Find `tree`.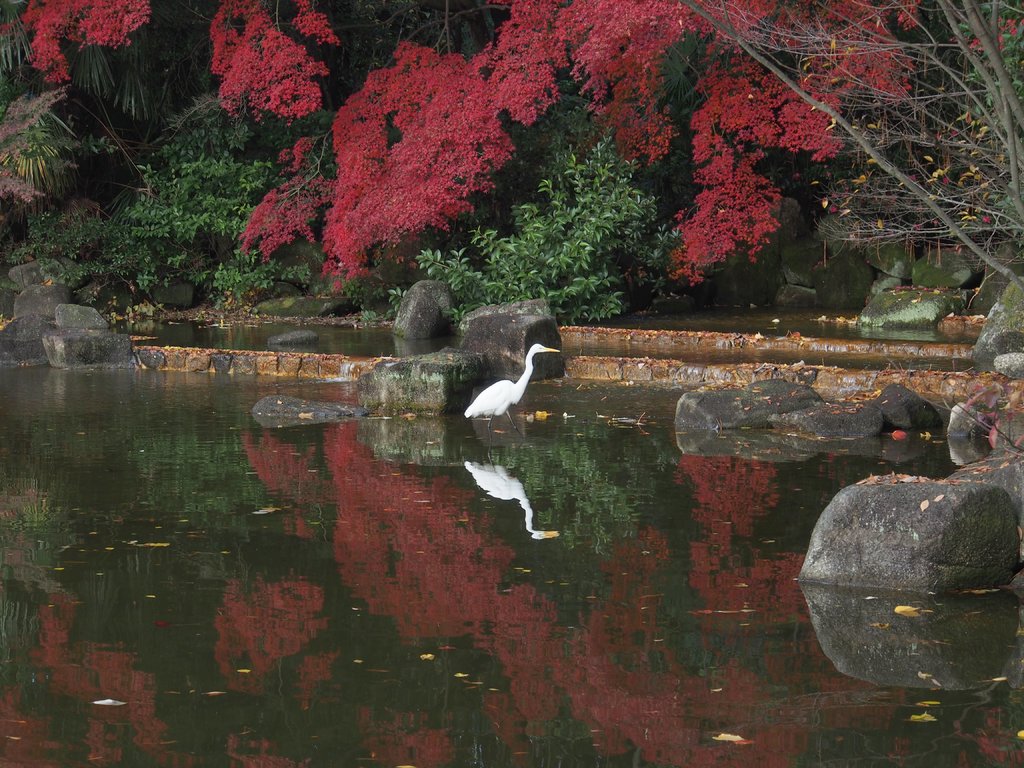
rect(684, 7, 1020, 285).
